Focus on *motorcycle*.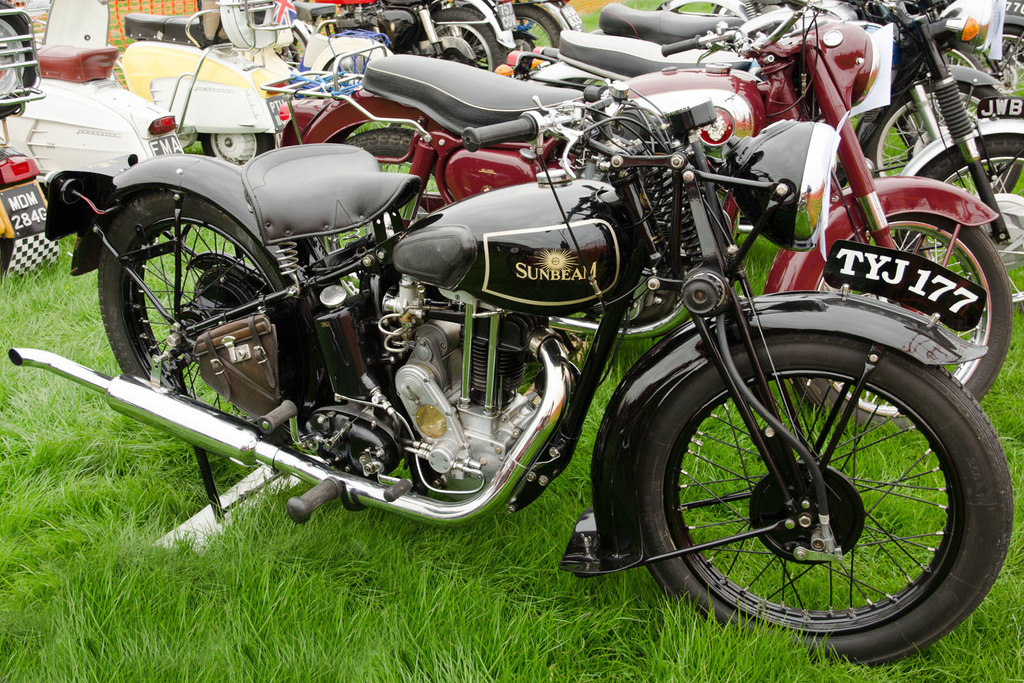
Focused at BBox(13, 73, 1011, 670).
